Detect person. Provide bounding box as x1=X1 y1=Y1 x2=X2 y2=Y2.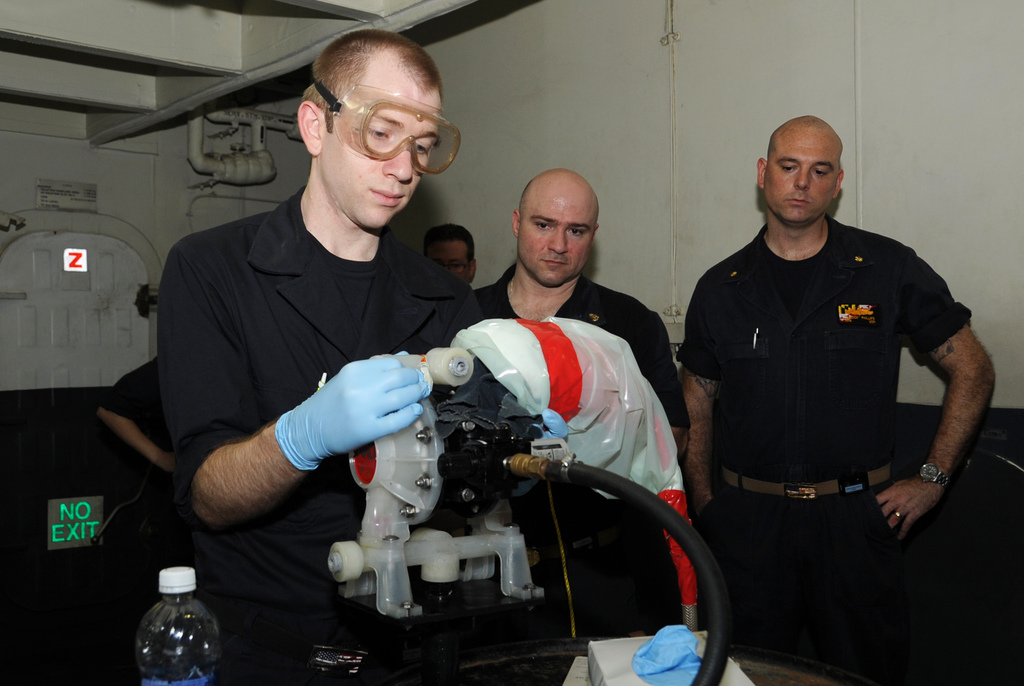
x1=99 y1=358 x2=191 y2=626.
